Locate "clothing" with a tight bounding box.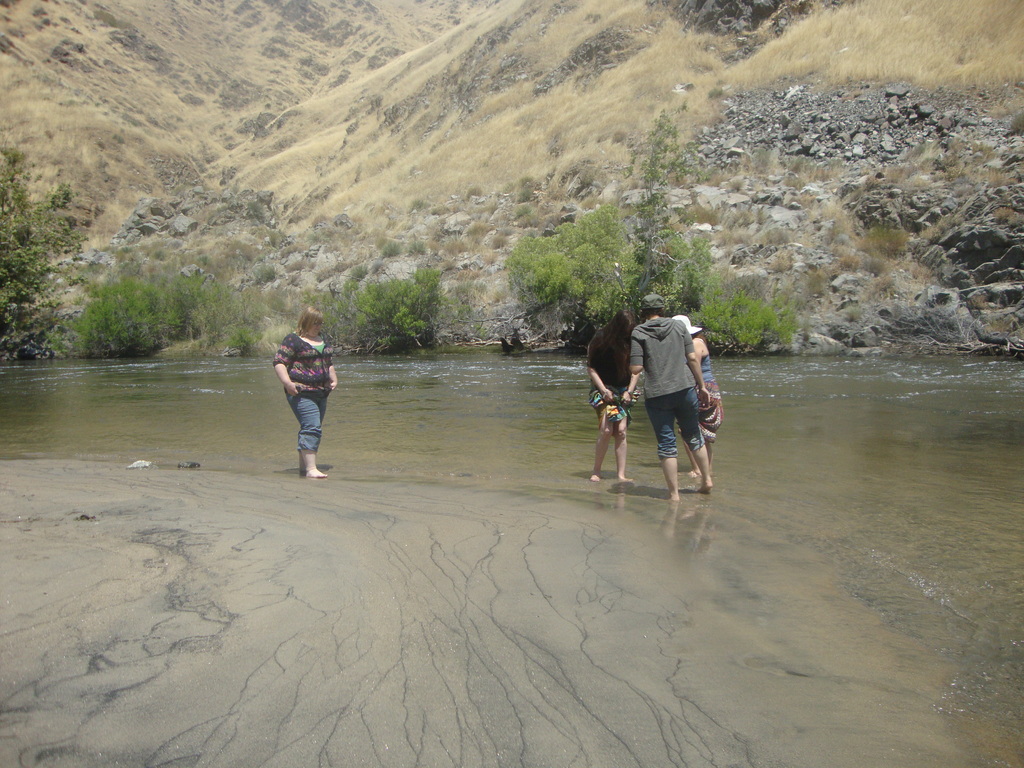
<bbox>624, 315, 694, 461</bbox>.
